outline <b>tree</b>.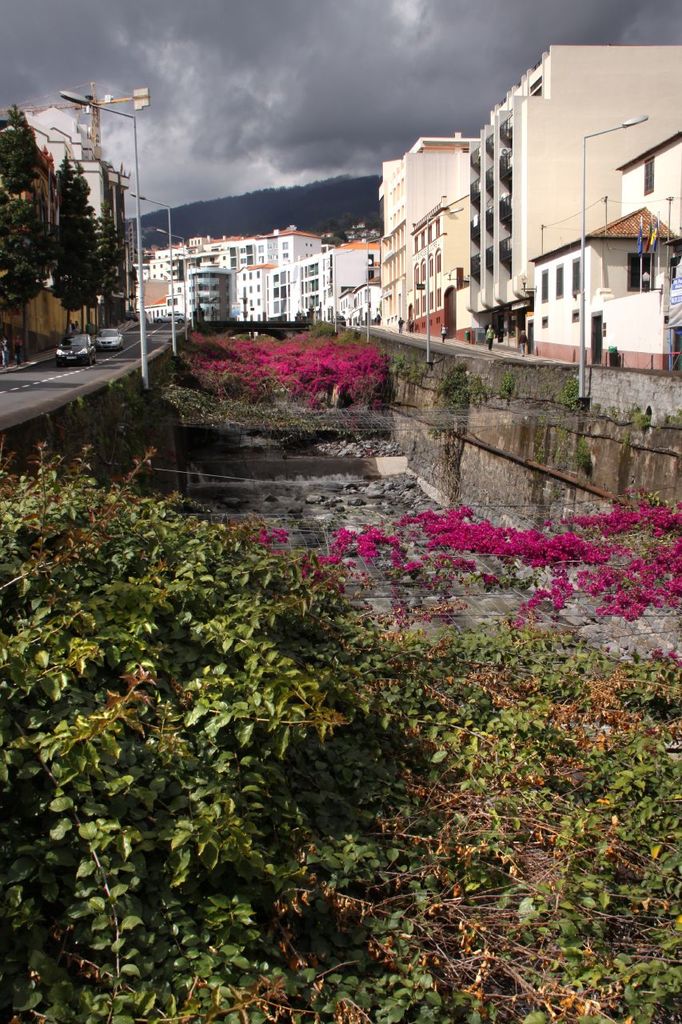
Outline: left=47, top=153, right=119, bottom=354.
